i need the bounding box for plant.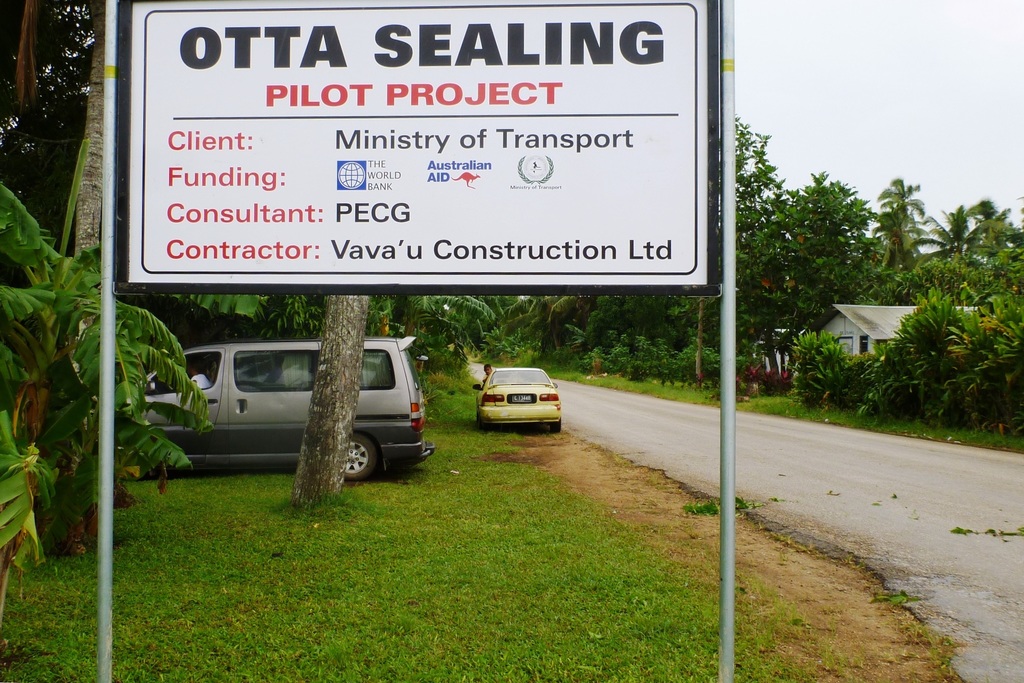
Here it is: BBox(675, 493, 735, 520).
